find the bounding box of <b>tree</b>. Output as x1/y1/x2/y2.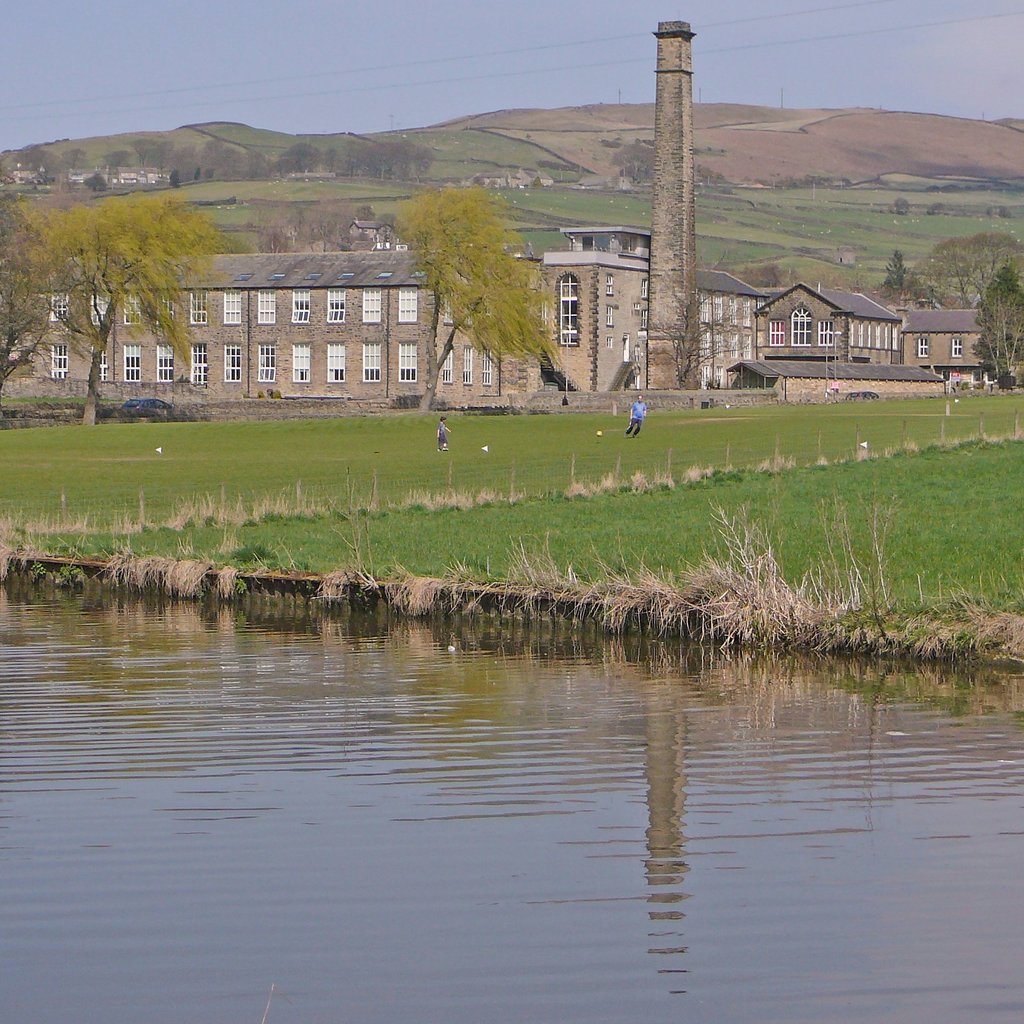
1/175/65/395.
